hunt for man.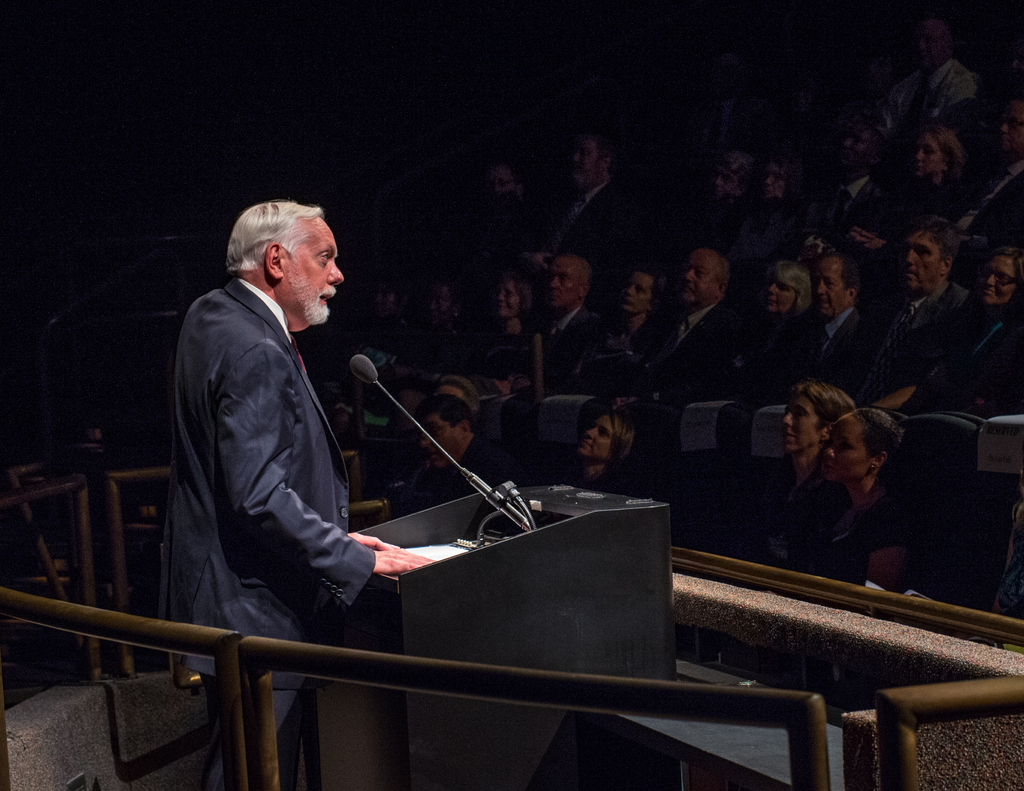
Hunted down at <region>874, 213, 981, 398</region>.
